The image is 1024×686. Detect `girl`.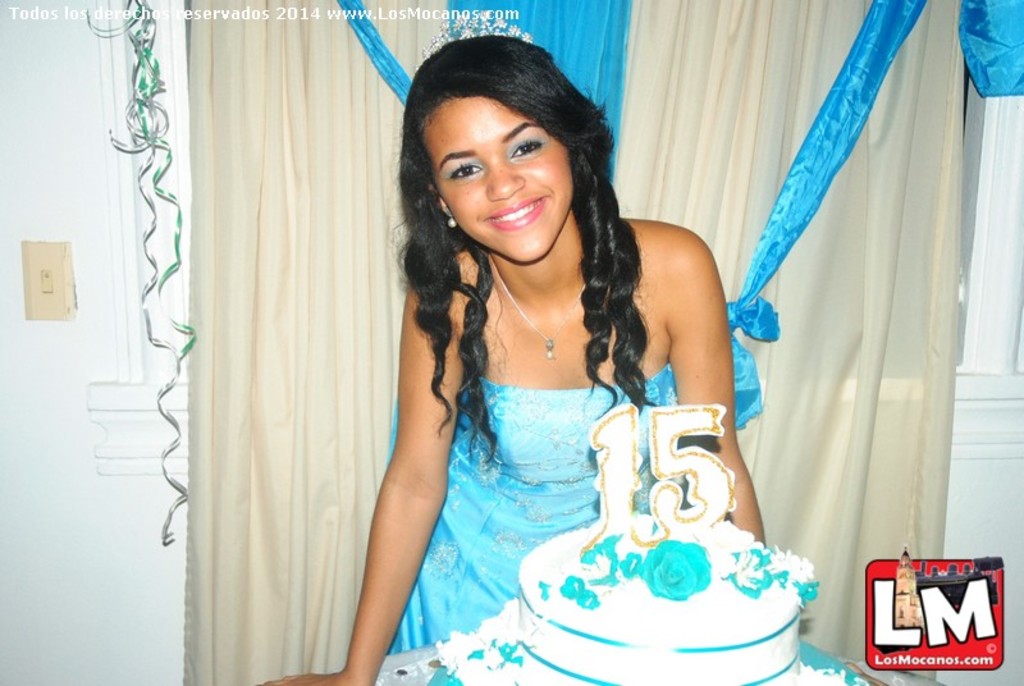
Detection: <region>255, 33, 765, 685</region>.
